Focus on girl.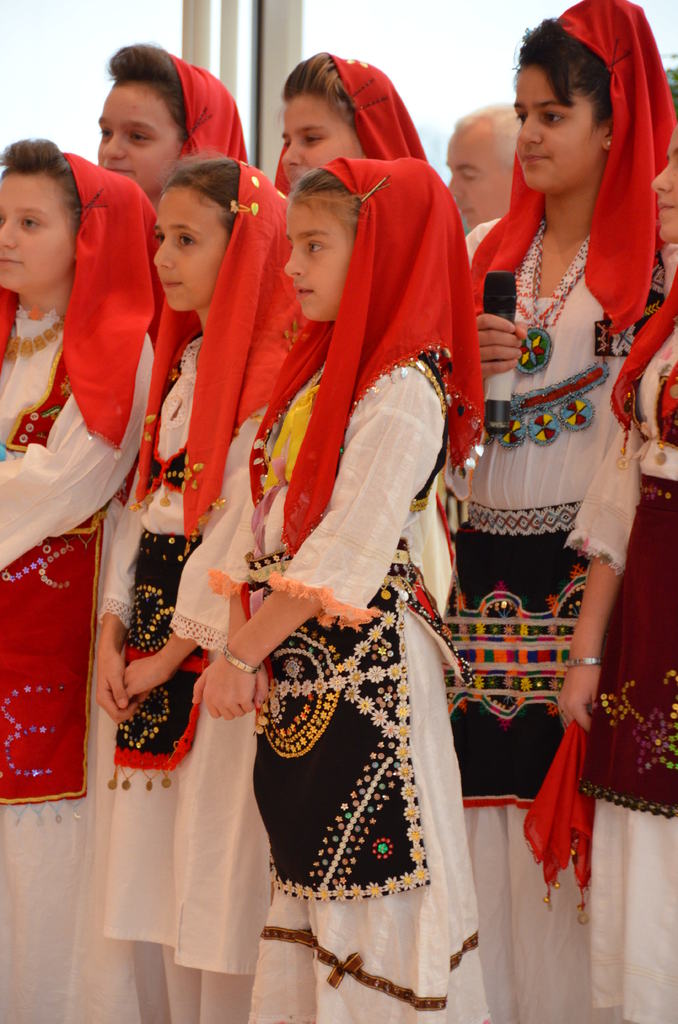
Focused at detection(85, 151, 309, 1015).
